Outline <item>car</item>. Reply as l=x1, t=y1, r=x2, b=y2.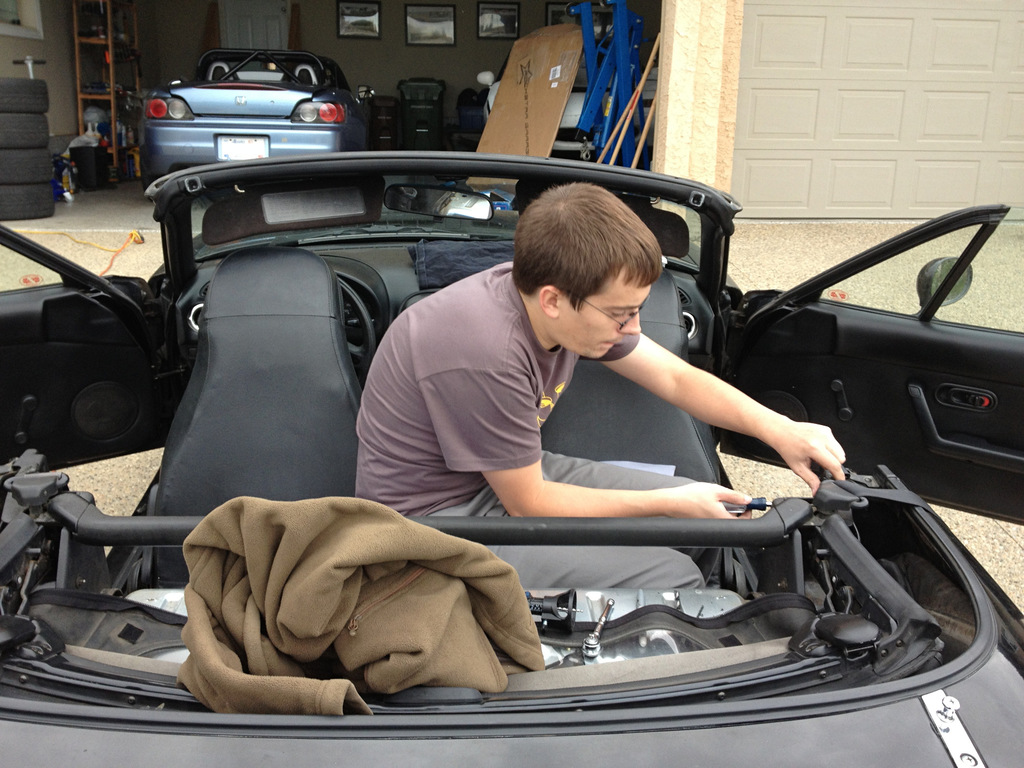
l=1, t=147, r=1023, b=767.
